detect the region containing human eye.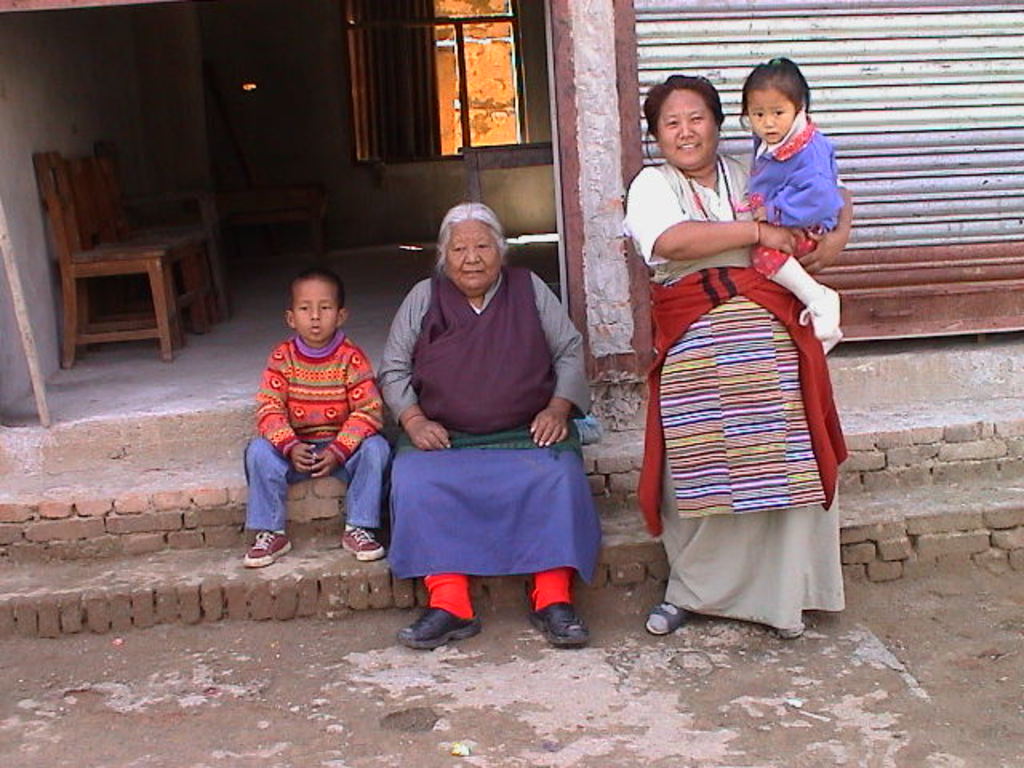
<box>750,107,766,117</box>.
